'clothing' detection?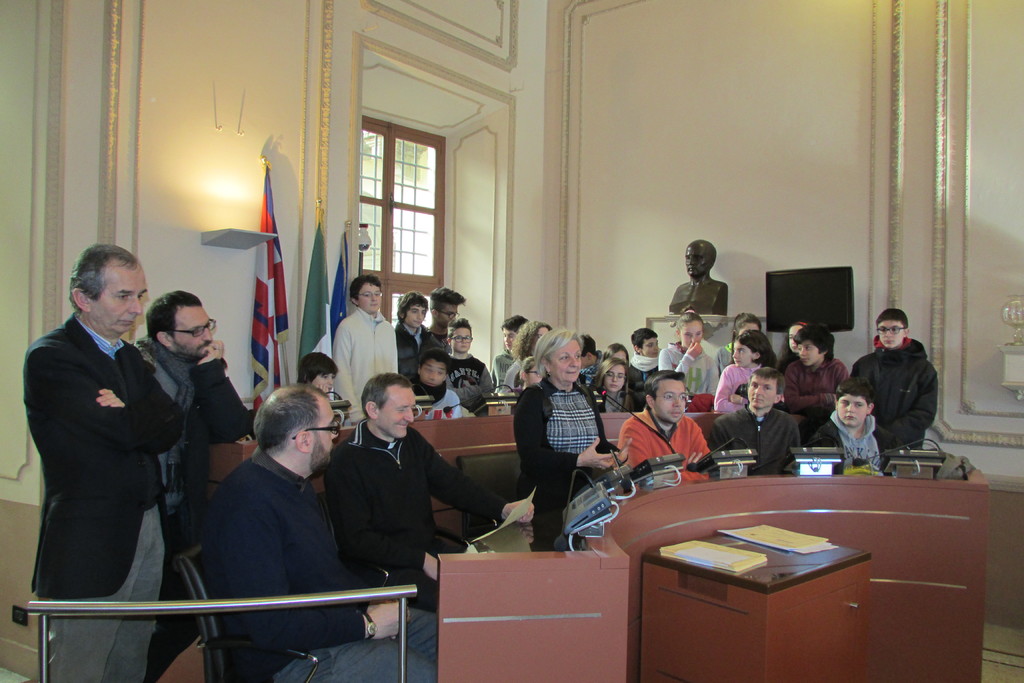
<region>612, 409, 716, 483</region>
